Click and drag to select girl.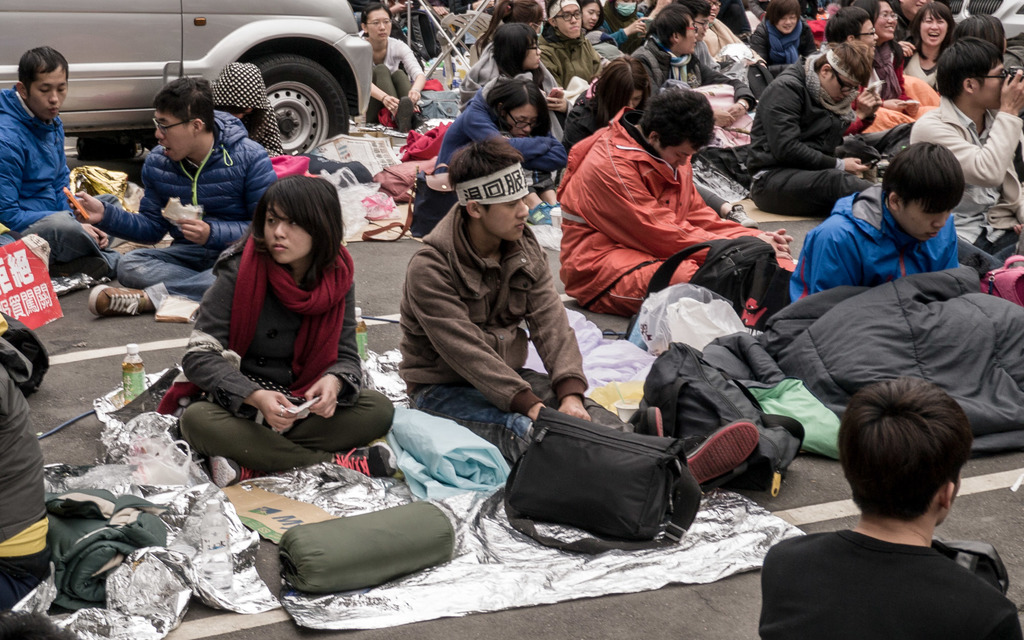
Selection: 181 179 399 478.
